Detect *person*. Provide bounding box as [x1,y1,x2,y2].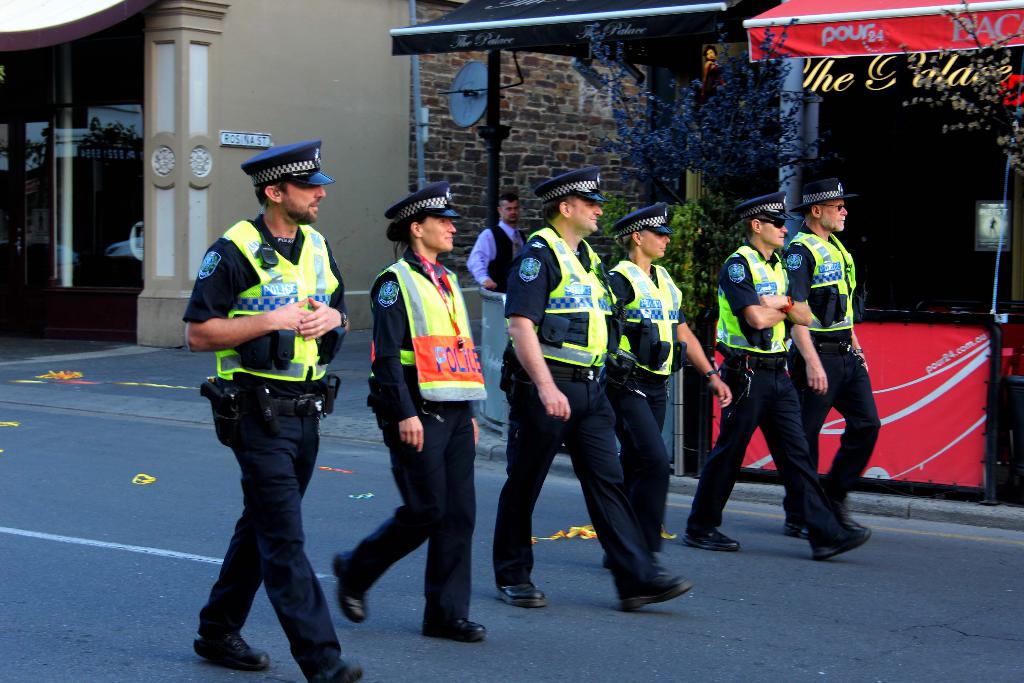
[179,142,368,682].
